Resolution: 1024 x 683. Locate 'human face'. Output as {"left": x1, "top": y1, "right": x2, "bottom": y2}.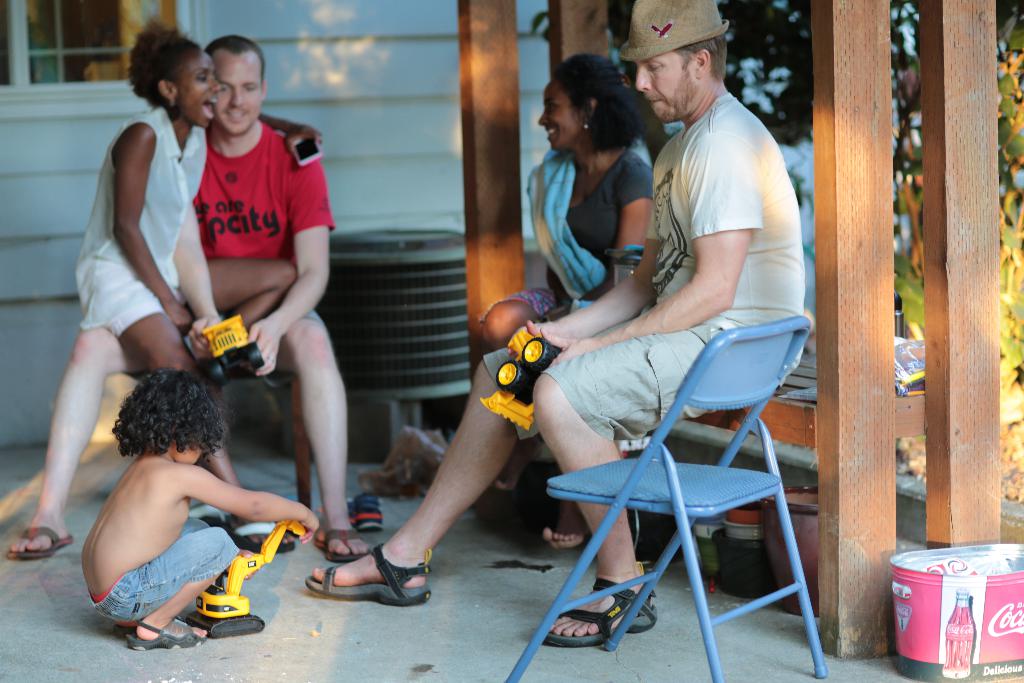
{"left": 535, "top": 76, "right": 584, "bottom": 155}.
